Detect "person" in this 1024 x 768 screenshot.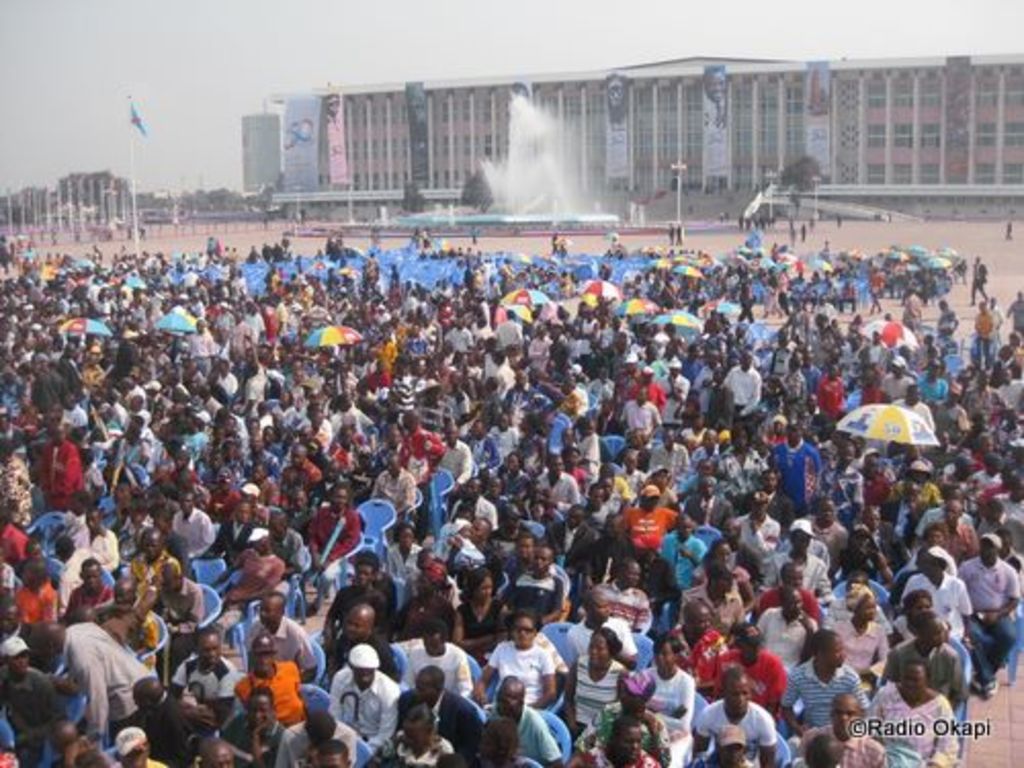
Detection: 975, 299, 995, 367.
